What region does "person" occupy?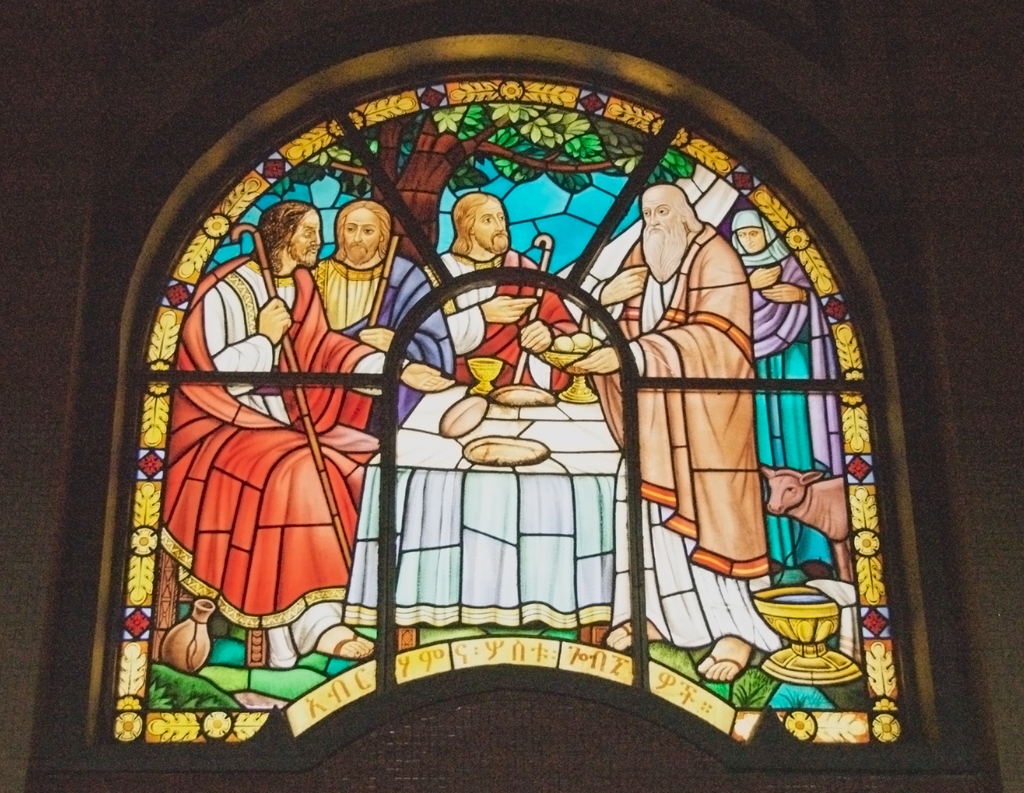
rect(313, 200, 454, 426).
